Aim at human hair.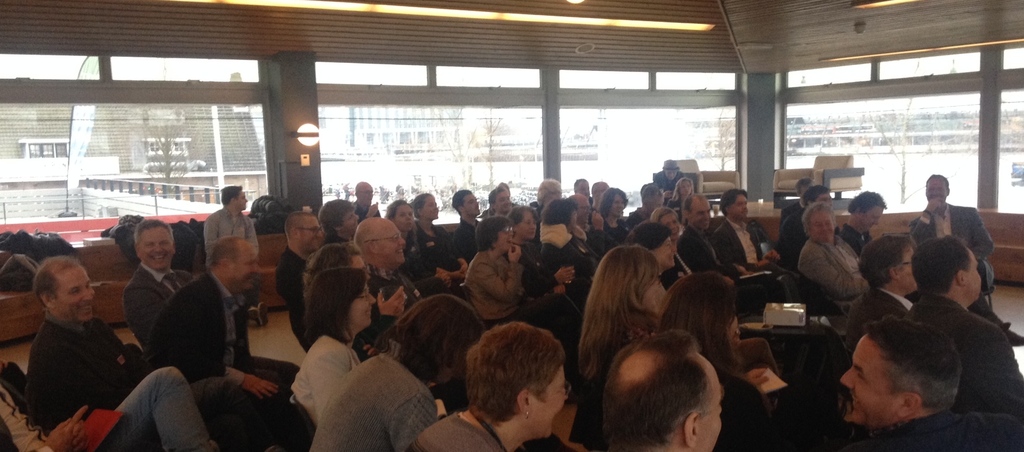
Aimed at rect(684, 193, 708, 216).
